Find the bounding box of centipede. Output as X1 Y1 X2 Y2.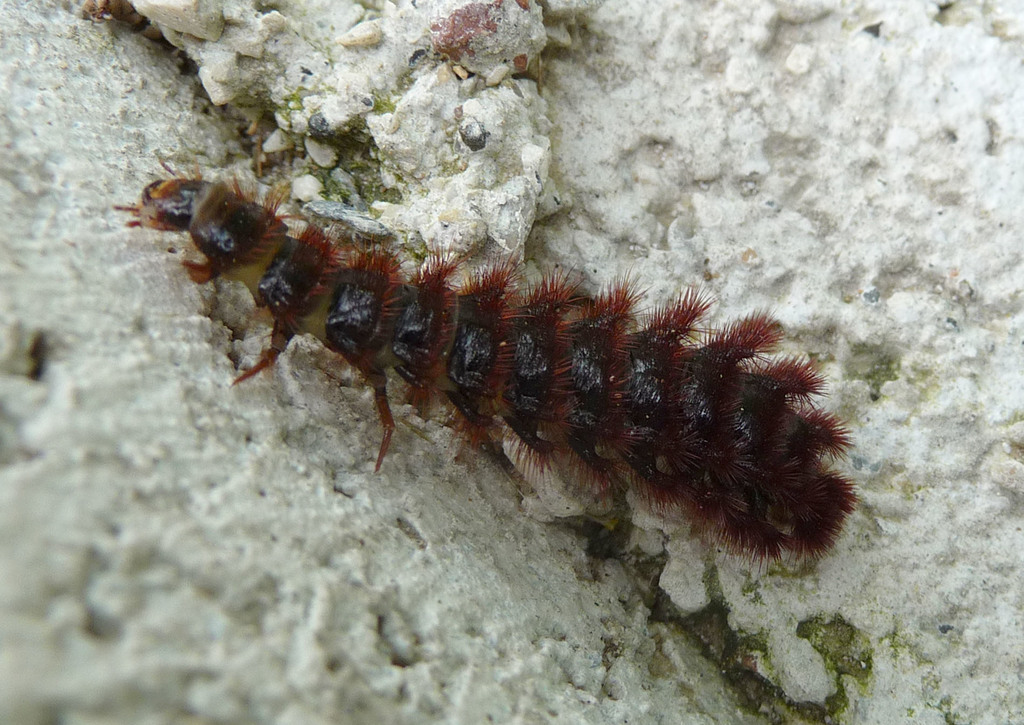
112 156 860 572.
